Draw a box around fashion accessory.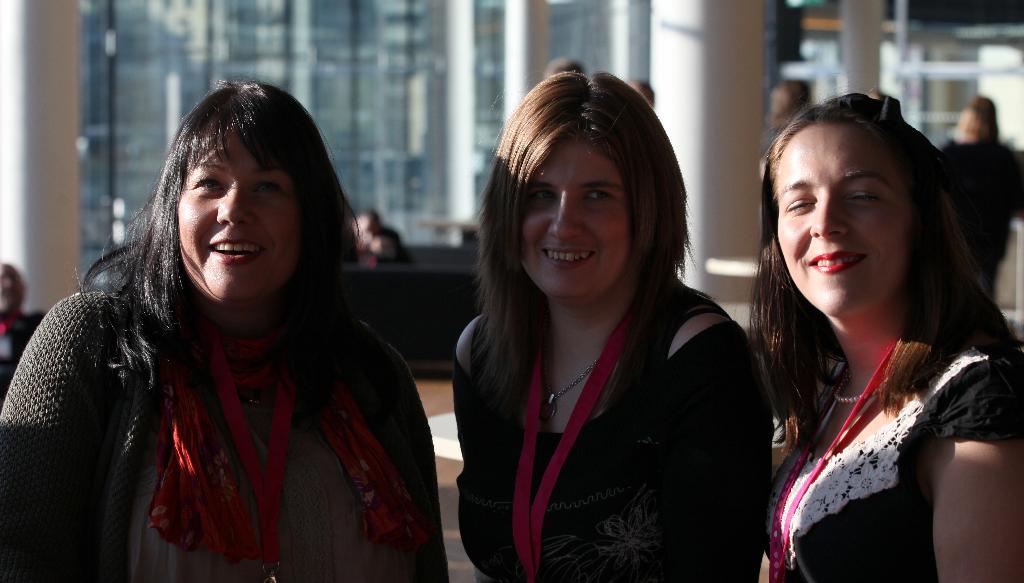
<box>534,366,604,422</box>.
